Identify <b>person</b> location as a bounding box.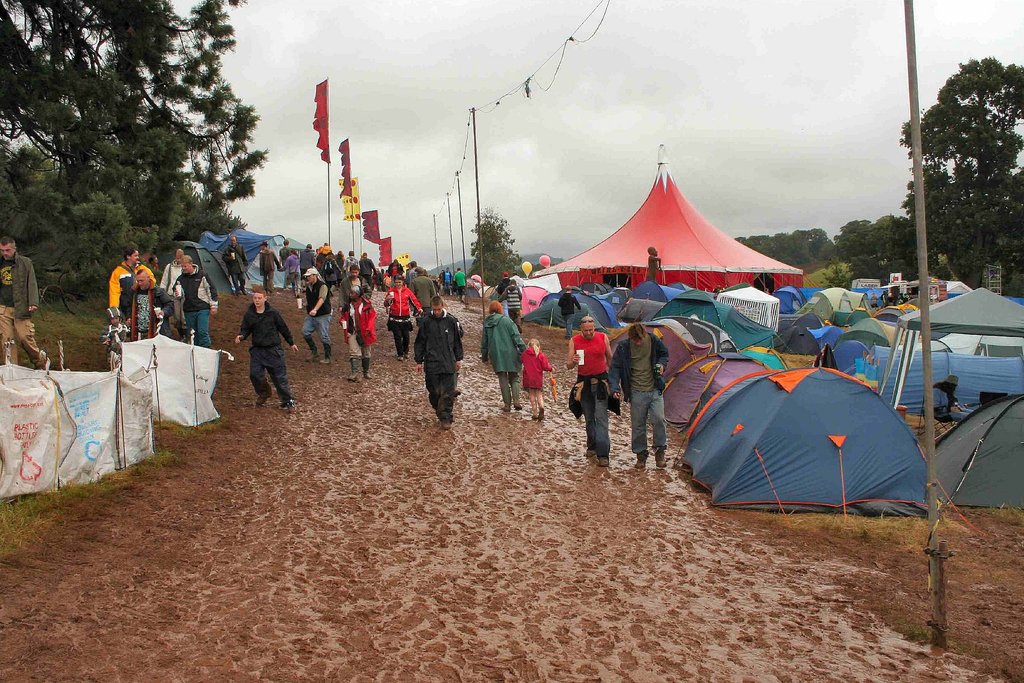
BBox(406, 263, 415, 283).
